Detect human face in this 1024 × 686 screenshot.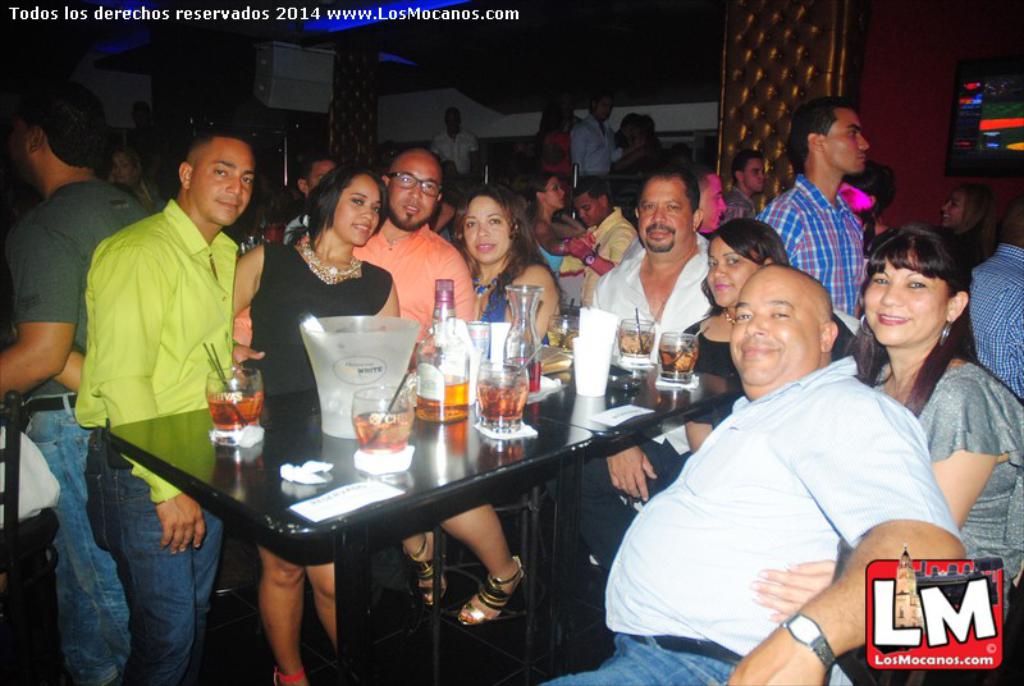
Detection: (left=547, top=183, right=563, bottom=211).
